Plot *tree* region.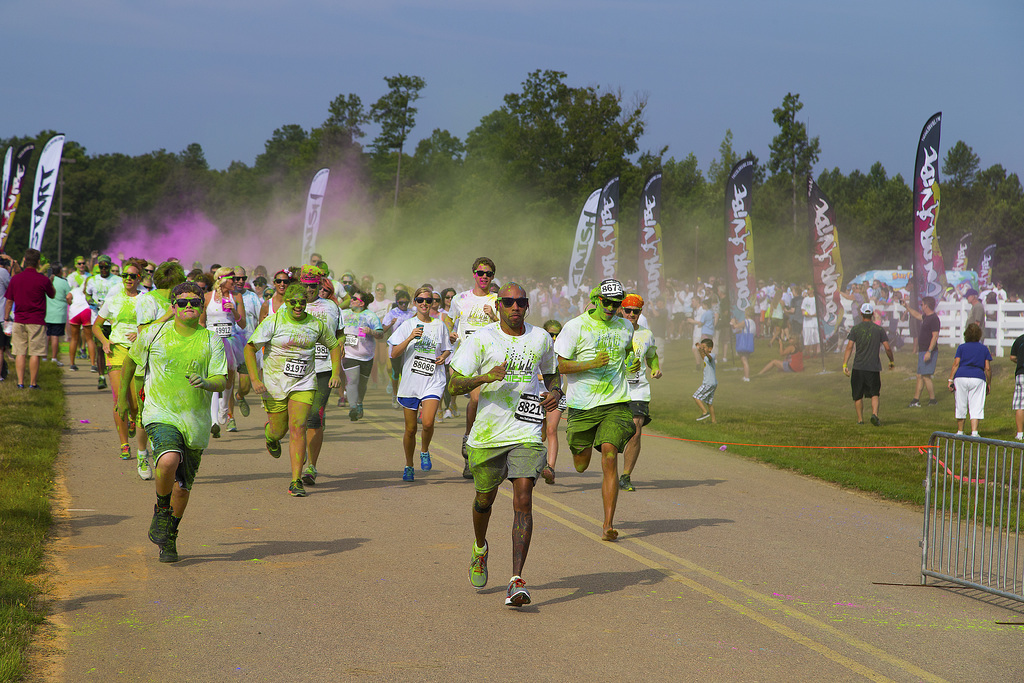
Plotted at {"x1": 684, "y1": 126, "x2": 785, "y2": 272}.
